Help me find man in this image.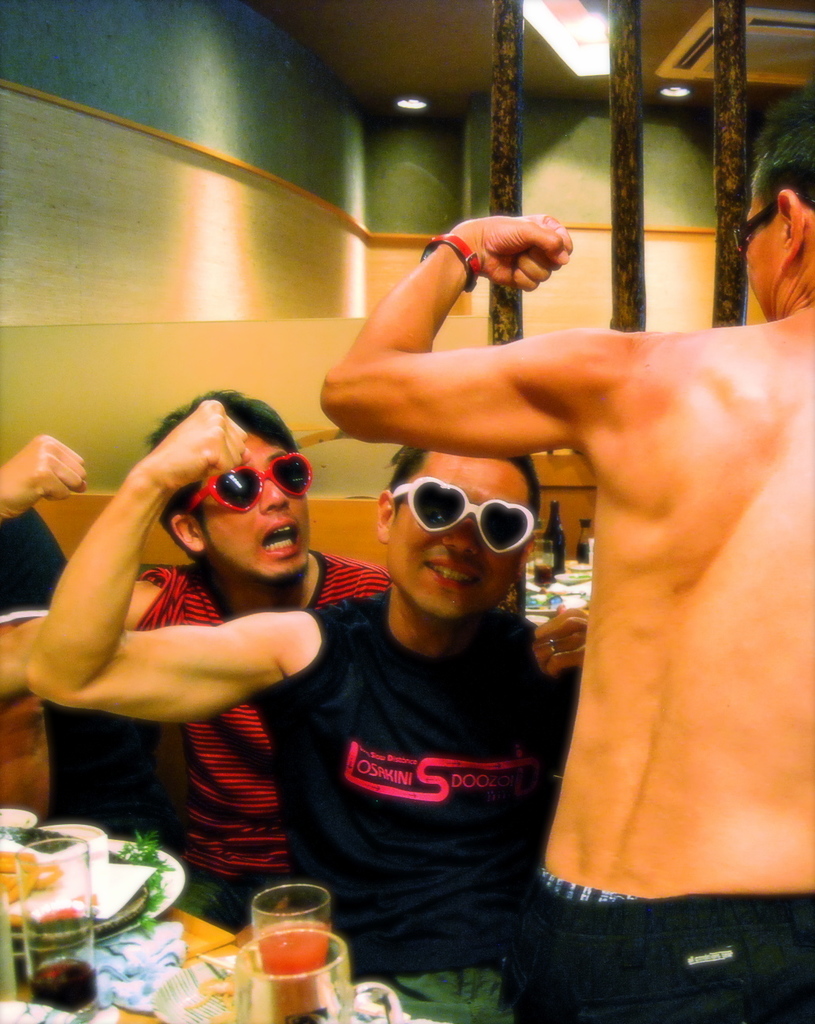
Found it: [x1=316, y1=85, x2=814, y2=1023].
